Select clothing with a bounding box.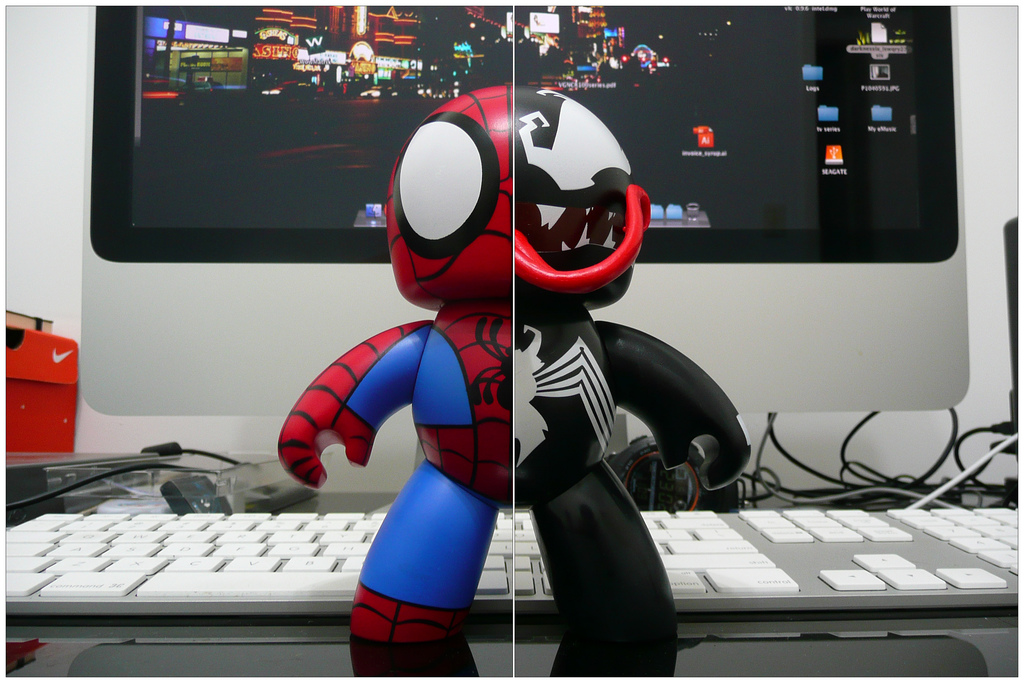
select_region(271, 81, 521, 682).
